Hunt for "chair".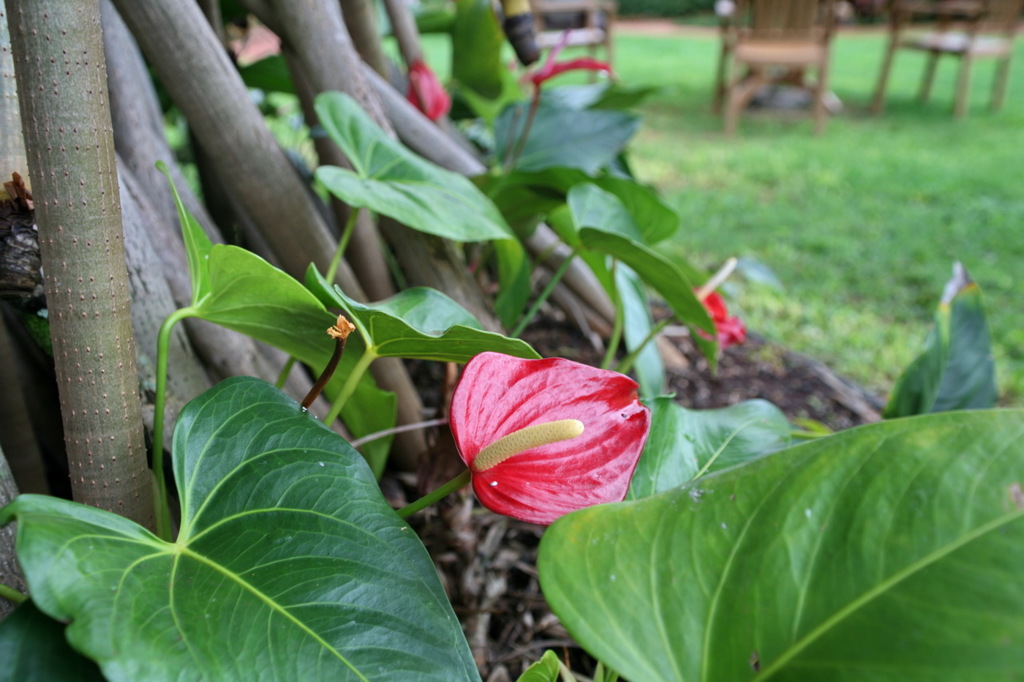
Hunted down at <bbox>709, 0, 849, 136</bbox>.
